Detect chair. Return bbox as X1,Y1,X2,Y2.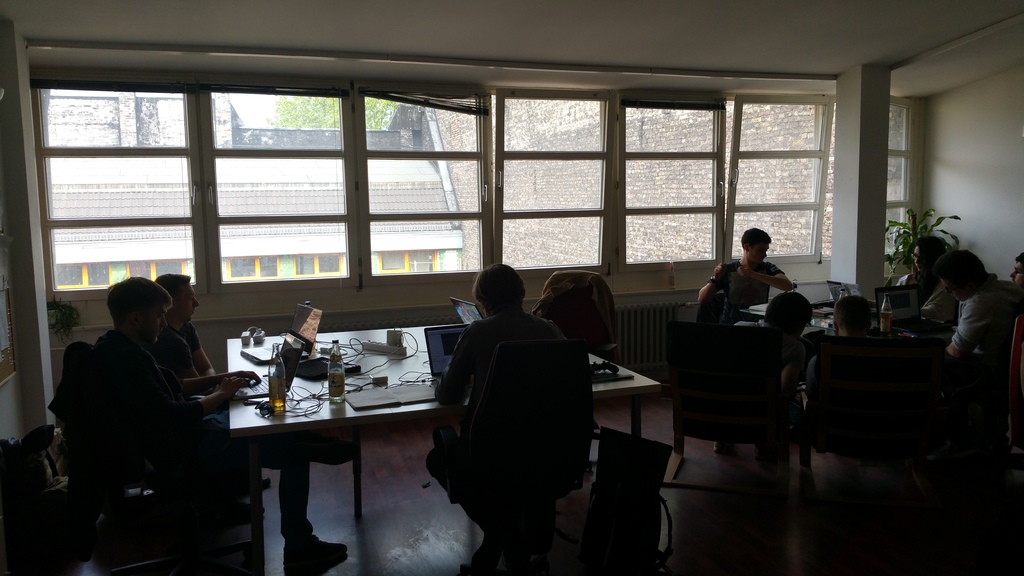
535,275,627,387.
